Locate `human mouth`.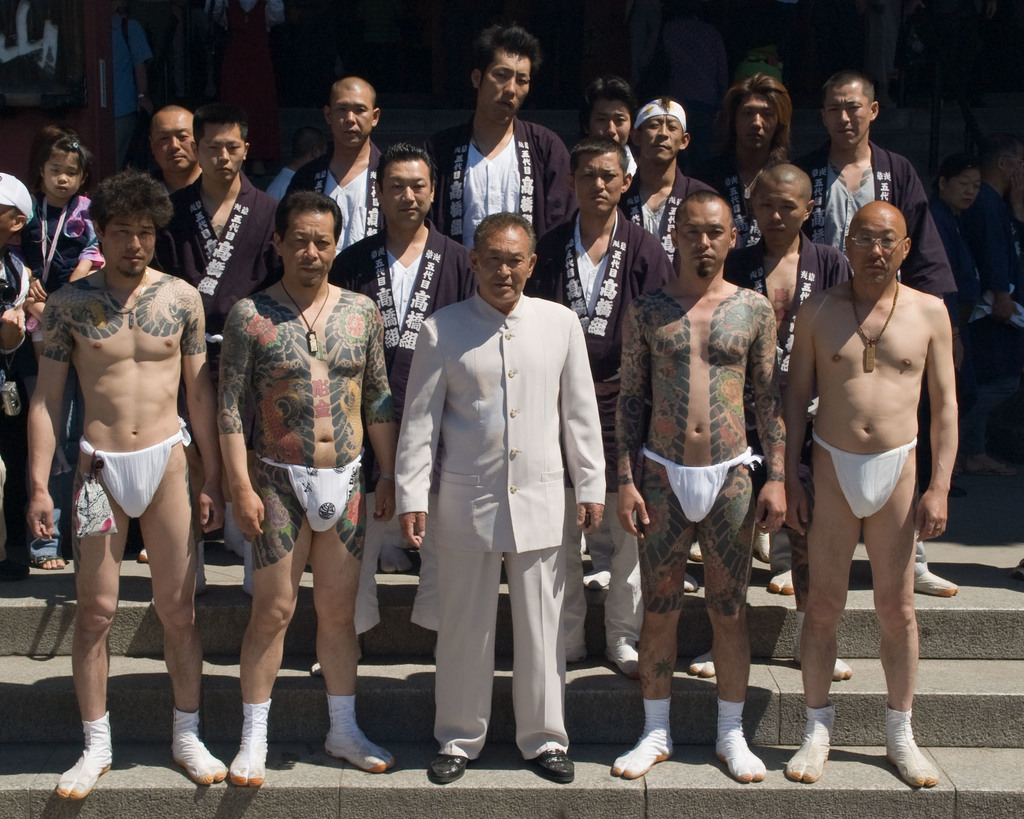
Bounding box: (left=867, top=260, right=884, bottom=272).
